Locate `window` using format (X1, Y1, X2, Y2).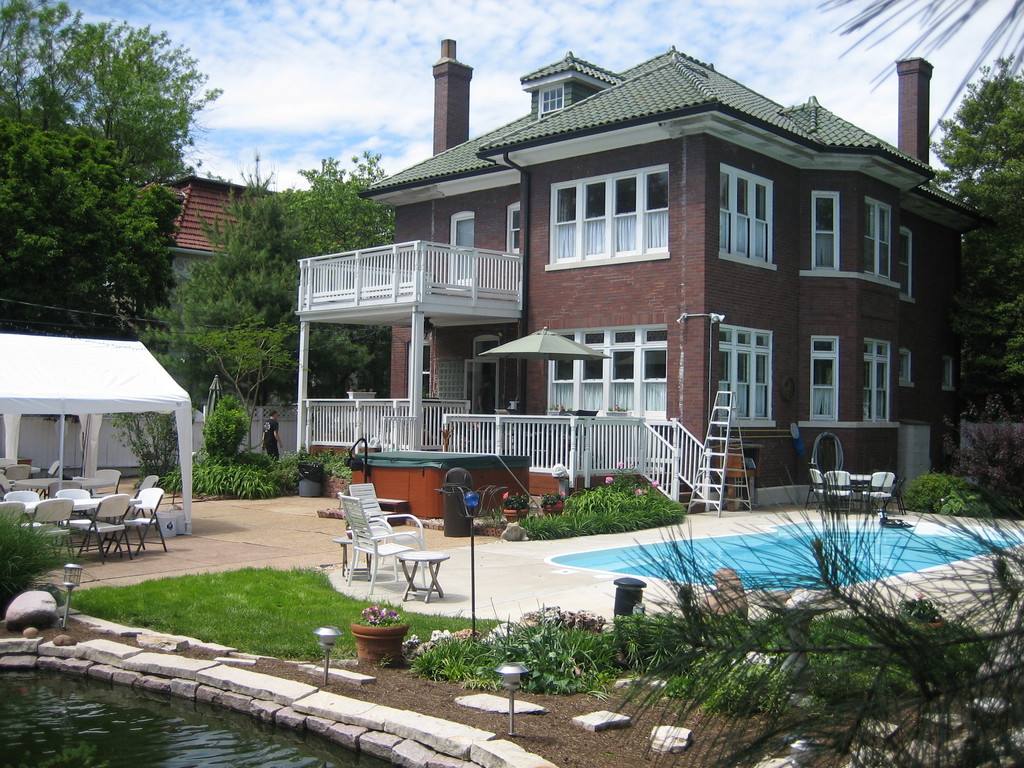
(549, 168, 675, 271).
